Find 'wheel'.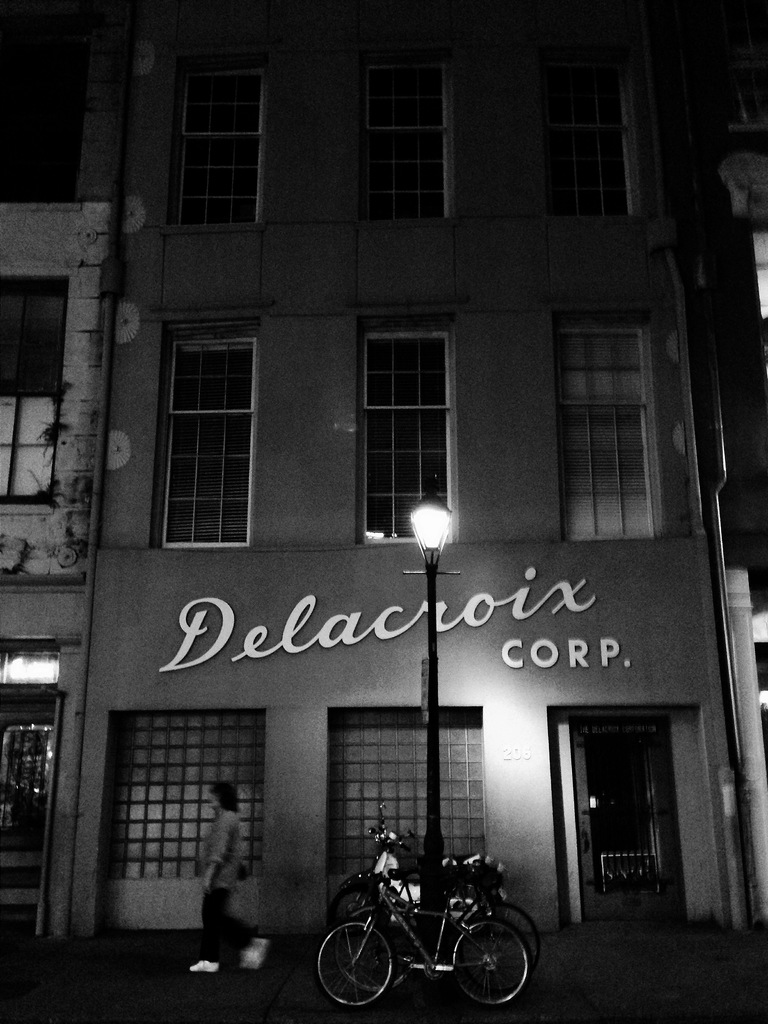
bbox(460, 913, 530, 1007).
